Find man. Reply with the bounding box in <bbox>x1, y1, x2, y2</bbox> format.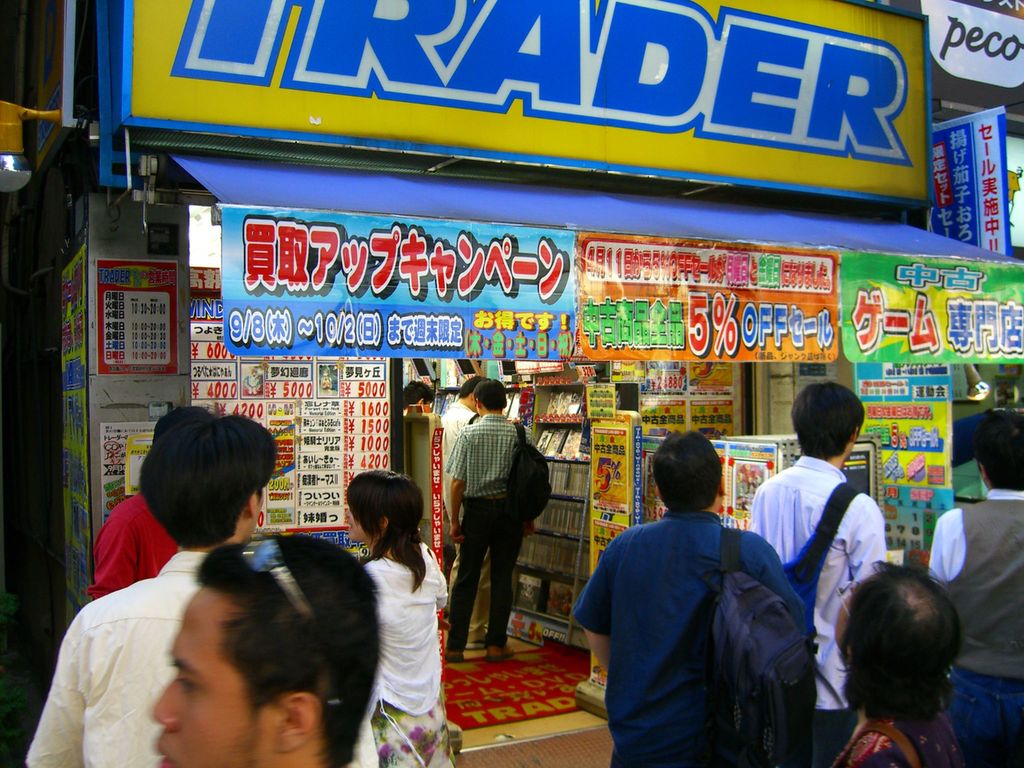
<bbox>150, 532, 378, 767</bbox>.
